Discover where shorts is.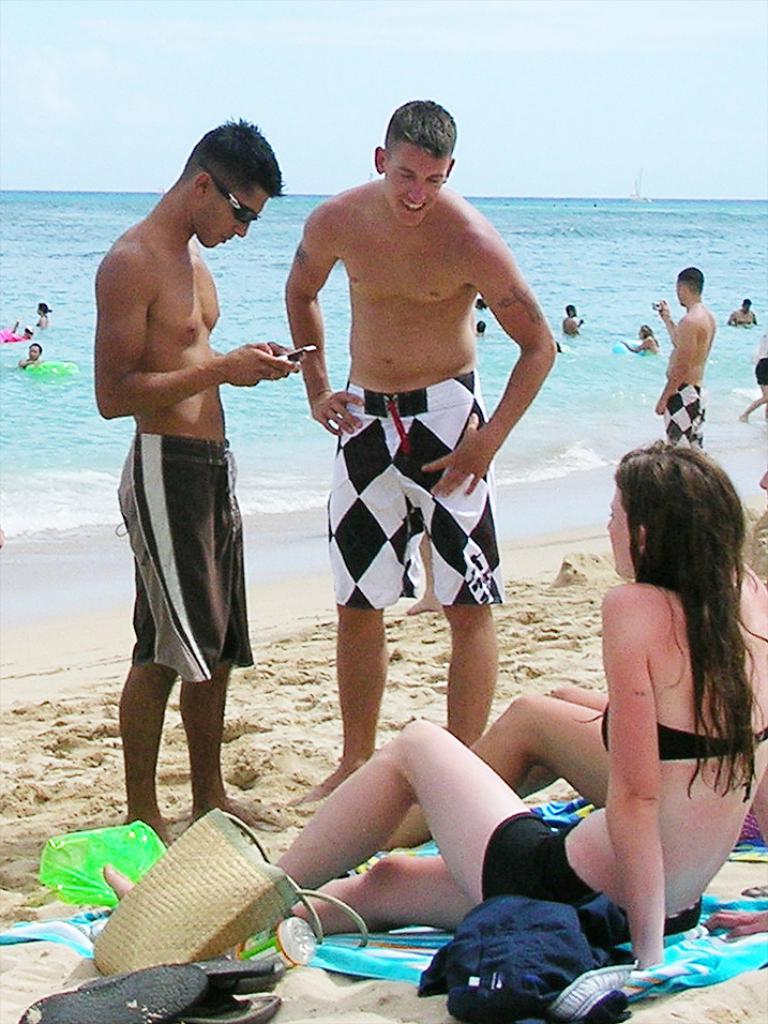
Discovered at box(755, 360, 767, 383).
